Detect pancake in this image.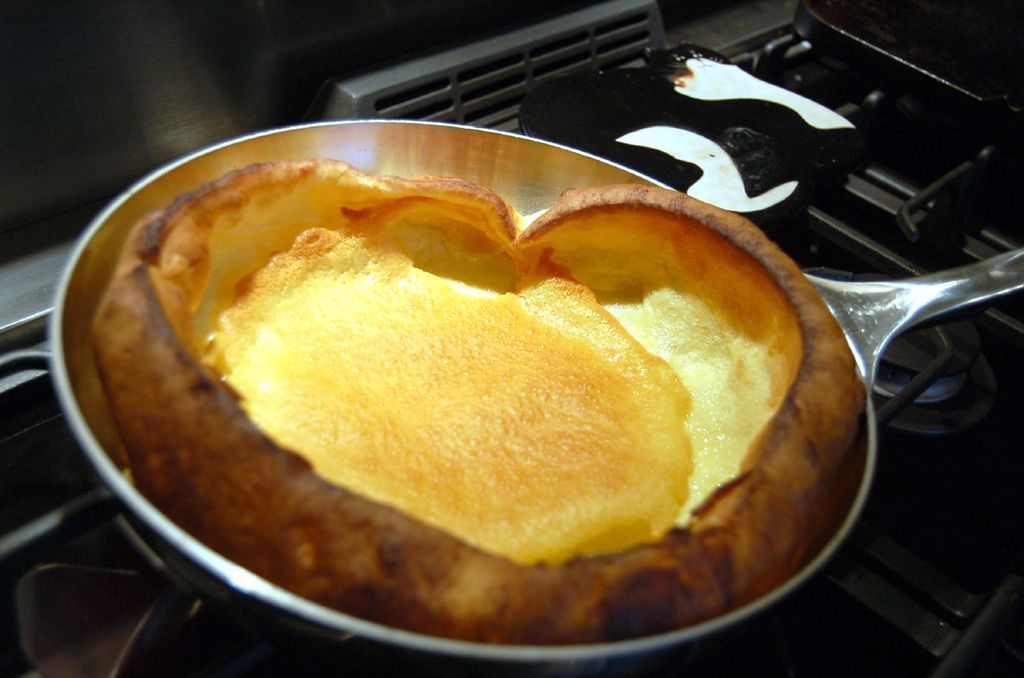
Detection: box(82, 150, 876, 652).
